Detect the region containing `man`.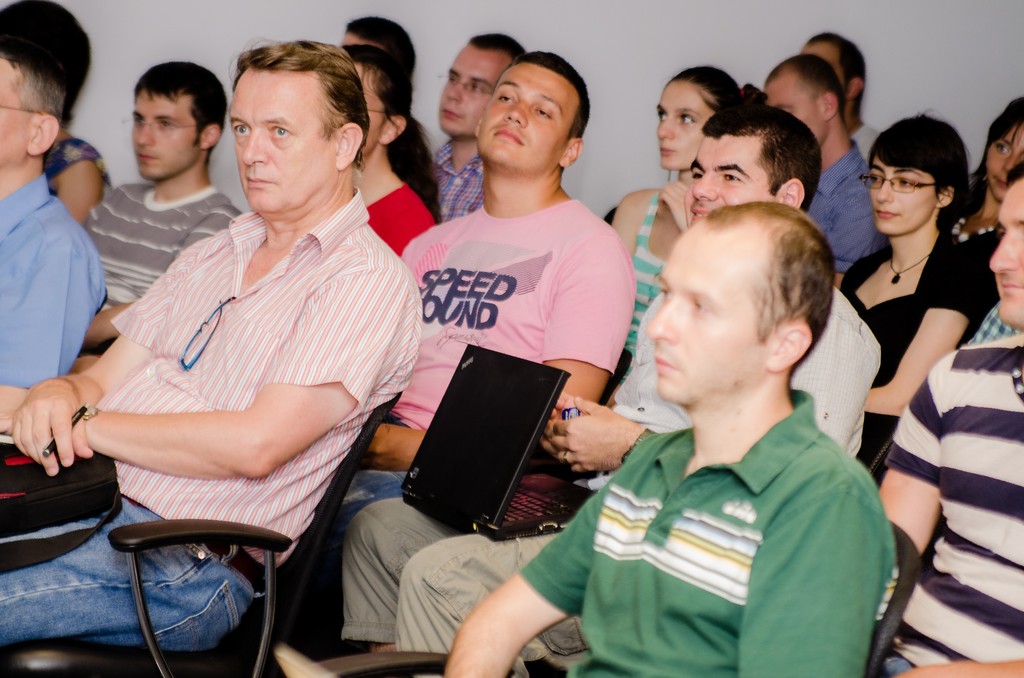
BBox(0, 33, 108, 419).
